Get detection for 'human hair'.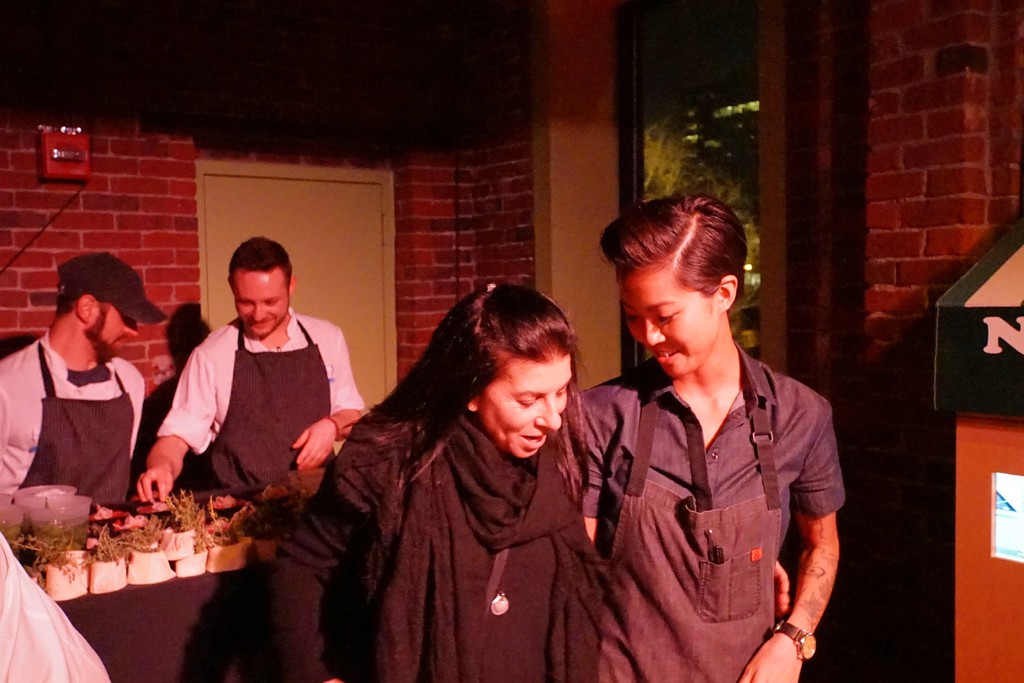
Detection: {"x1": 219, "y1": 236, "x2": 298, "y2": 318}.
